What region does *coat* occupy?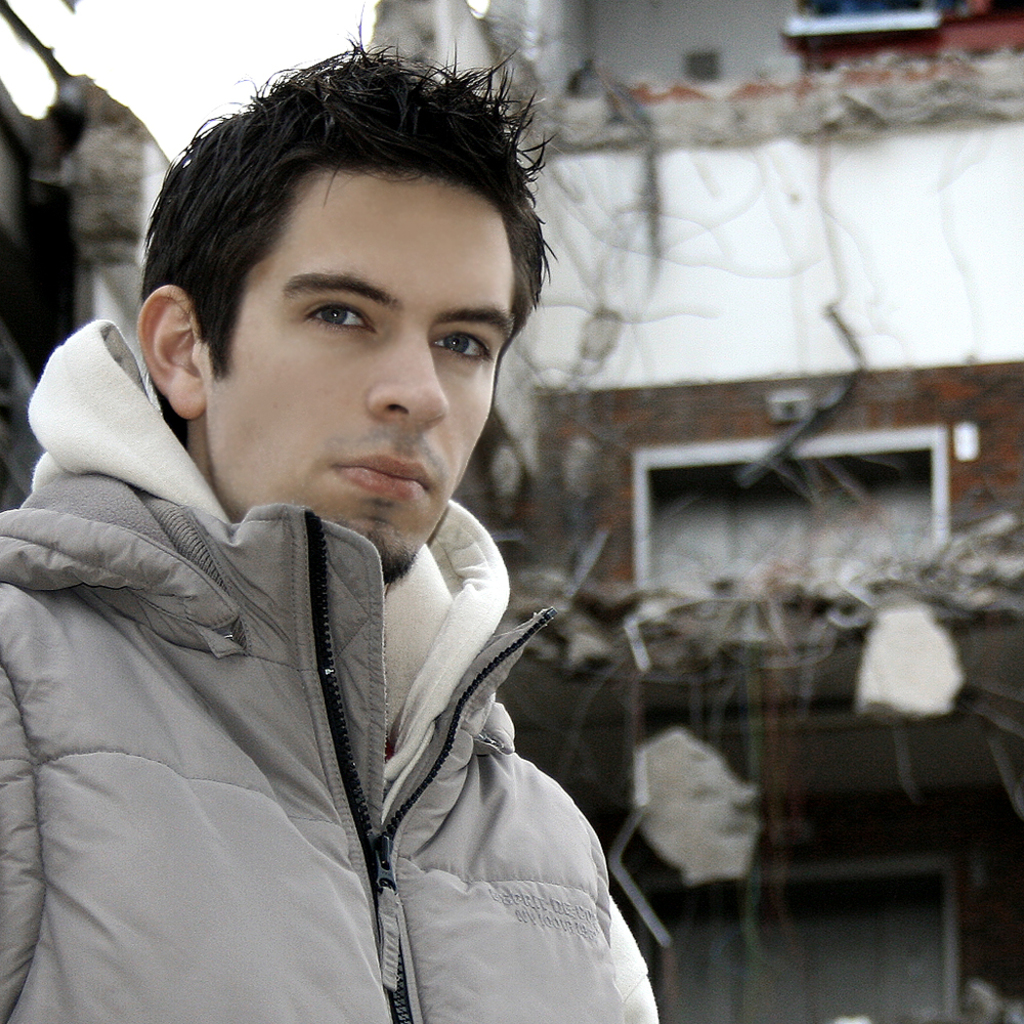
13,268,617,977.
